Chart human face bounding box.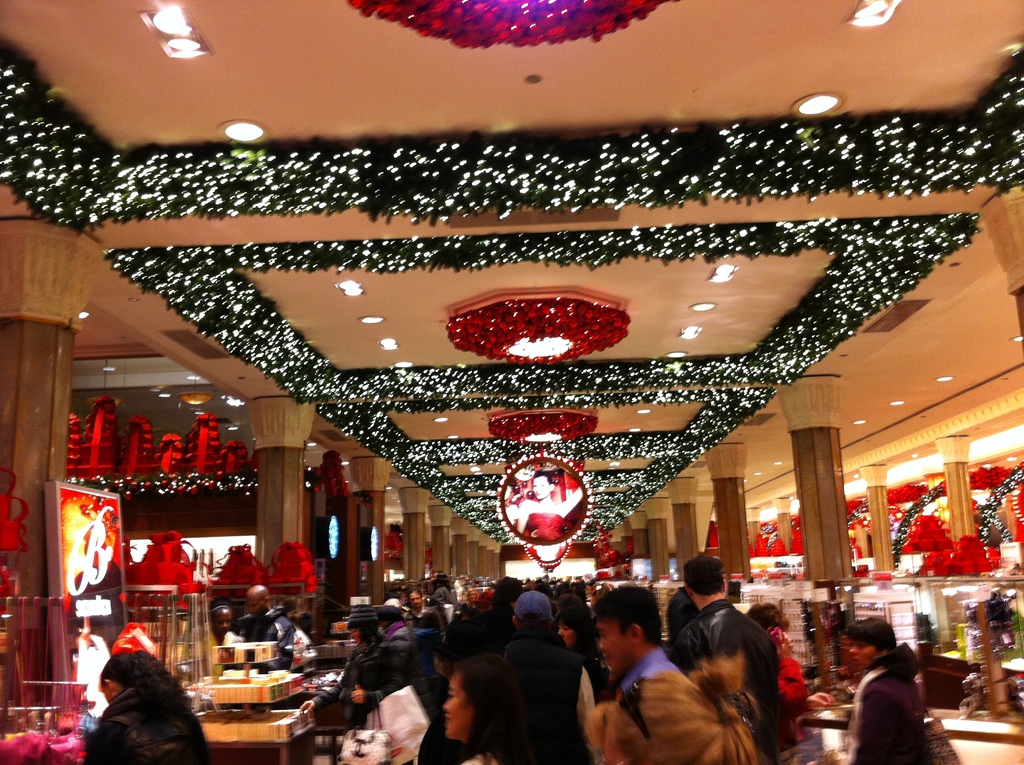
Charted: pyautogui.locateOnScreen(556, 619, 577, 648).
